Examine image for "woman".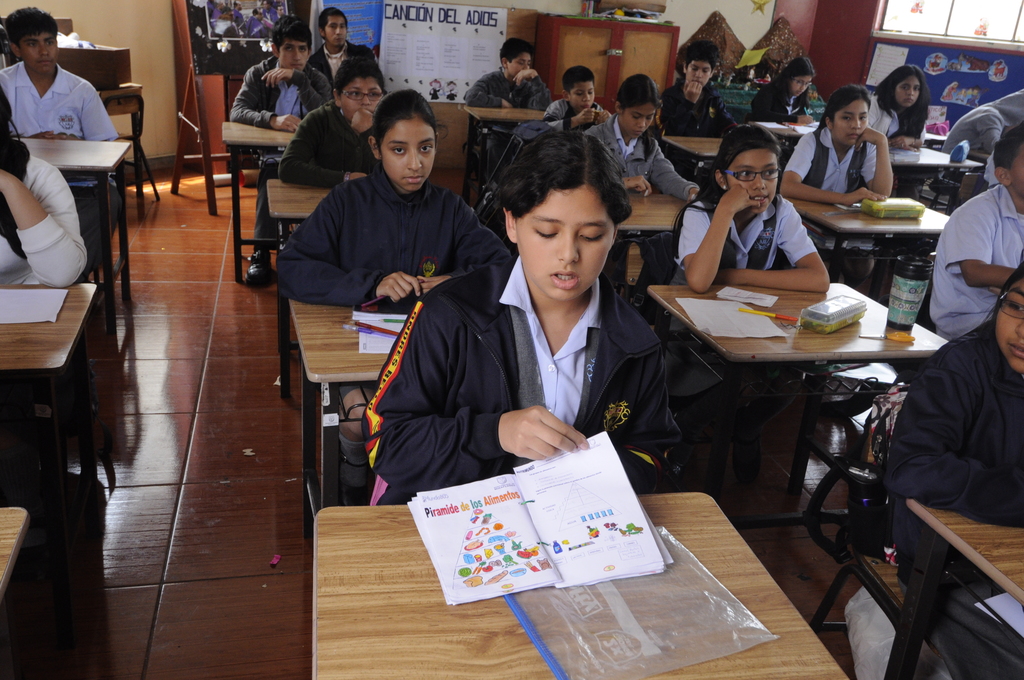
Examination result: Rect(429, 111, 681, 510).
